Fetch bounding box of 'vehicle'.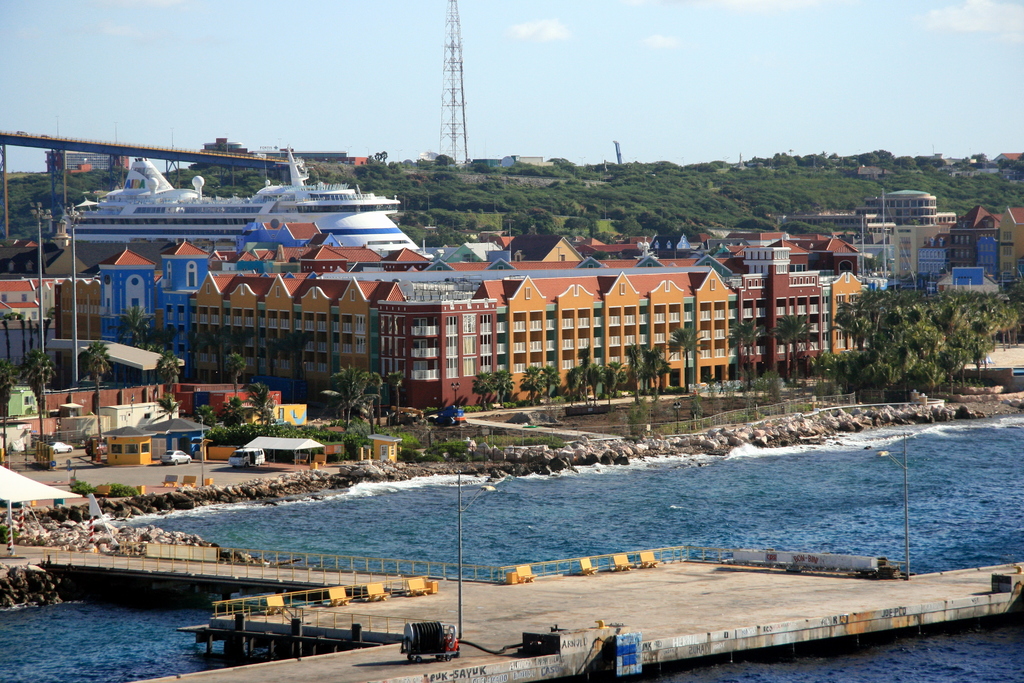
Bbox: box=[159, 449, 193, 466].
